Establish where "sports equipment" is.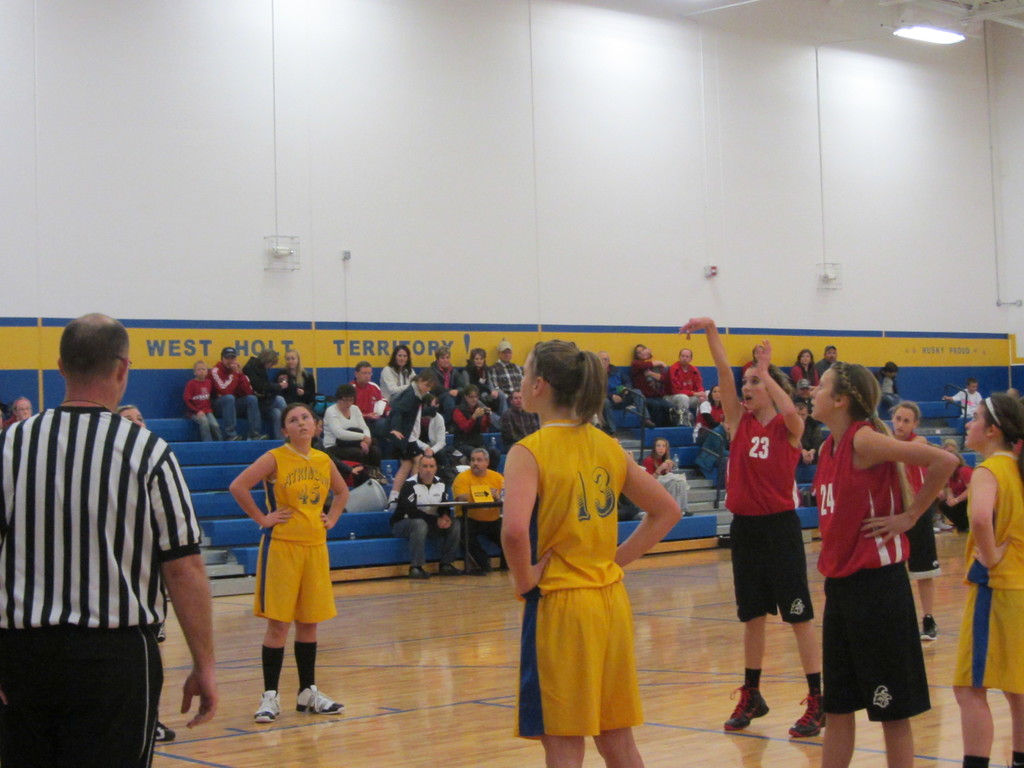
Established at left=292, top=682, right=346, bottom=717.
